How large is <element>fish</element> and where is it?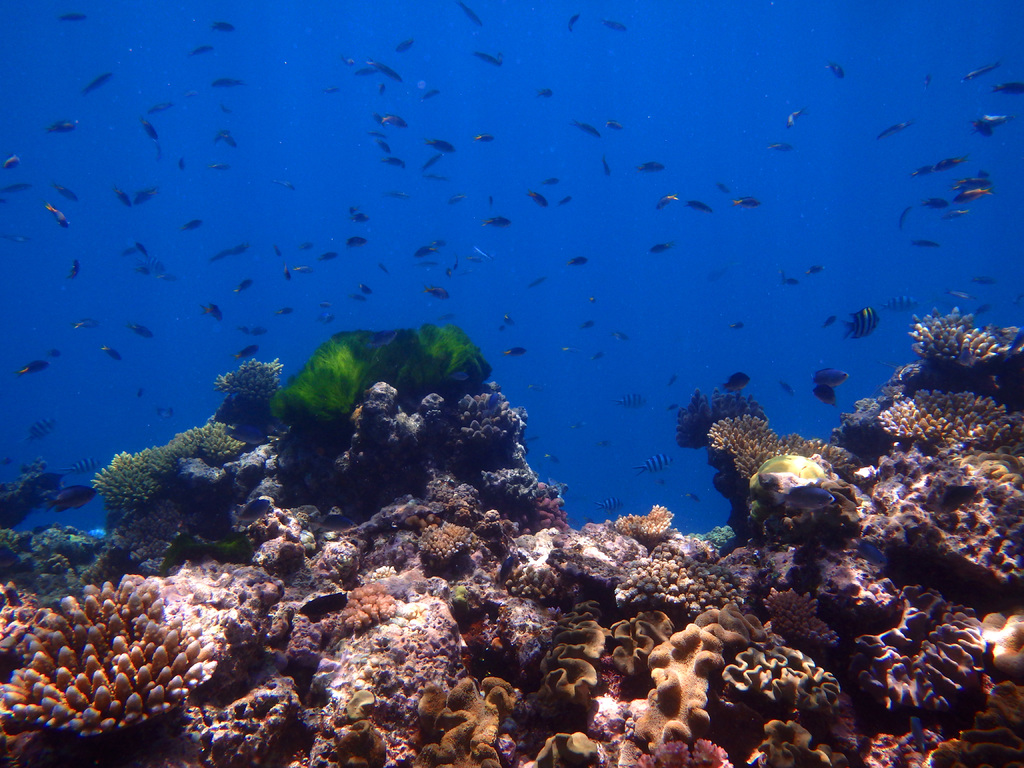
Bounding box: (left=1, top=150, right=20, bottom=169).
